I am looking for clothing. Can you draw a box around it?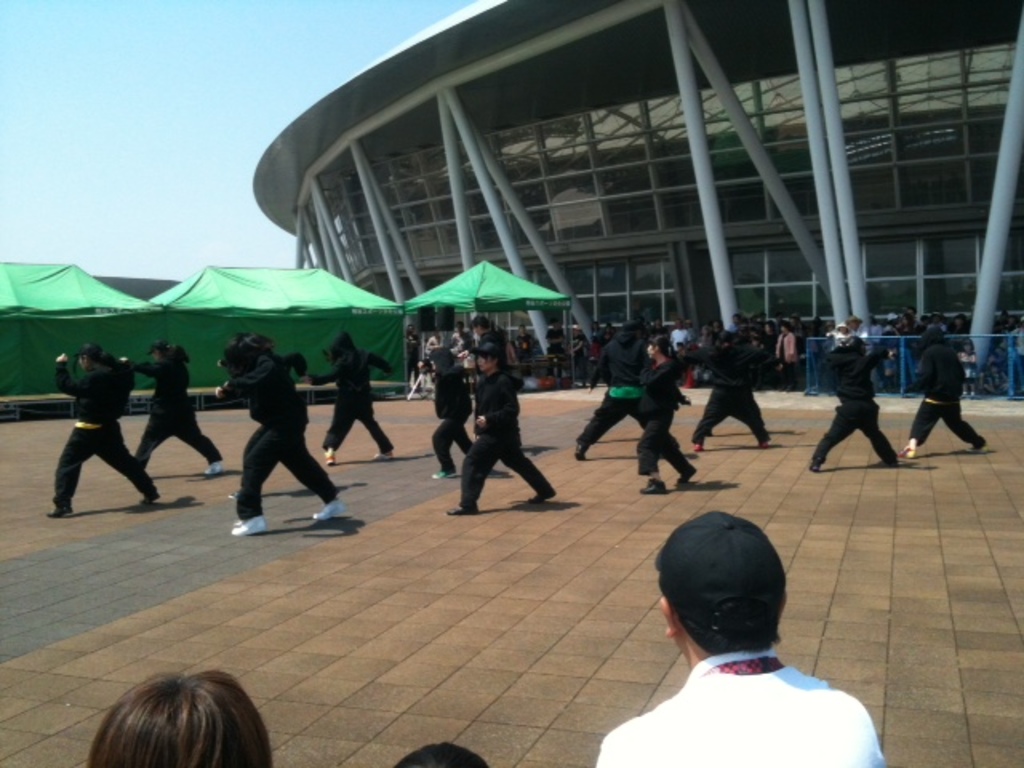
Sure, the bounding box is [left=694, top=342, right=771, bottom=443].
